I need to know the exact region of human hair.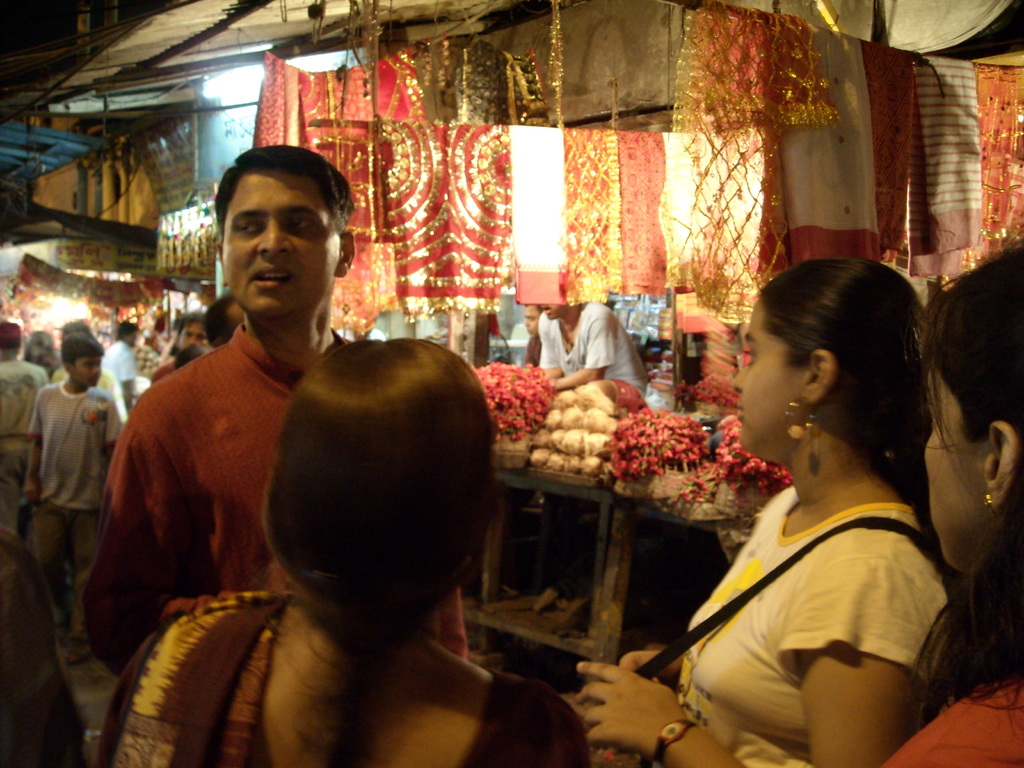
Region: [755, 258, 929, 516].
